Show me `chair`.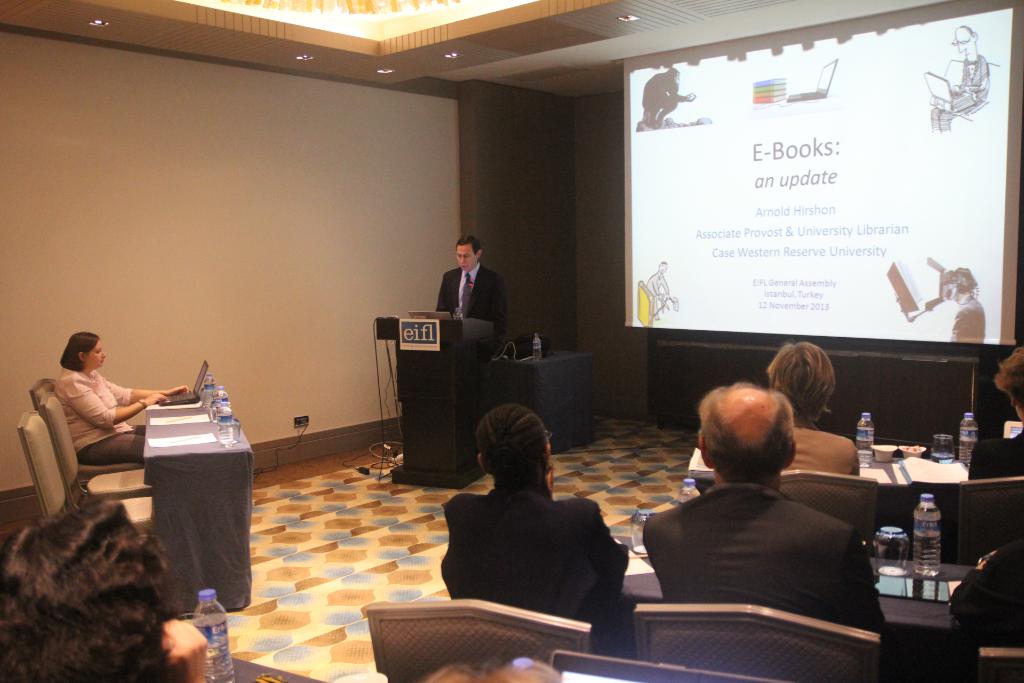
`chair` is here: (633, 611, 882, 682).
